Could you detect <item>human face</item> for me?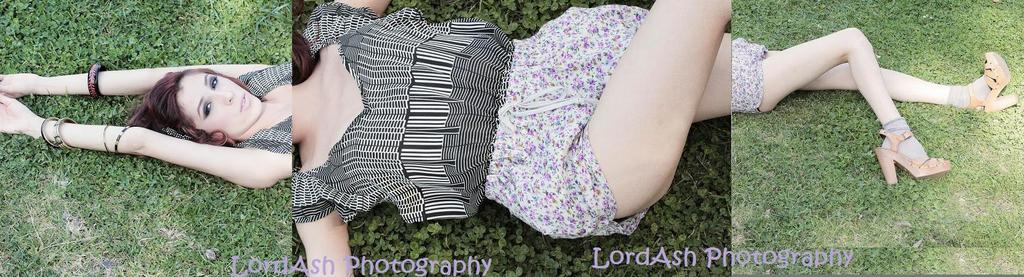
Detection result: x1=179, y1=69, x2=260, y2=144.
